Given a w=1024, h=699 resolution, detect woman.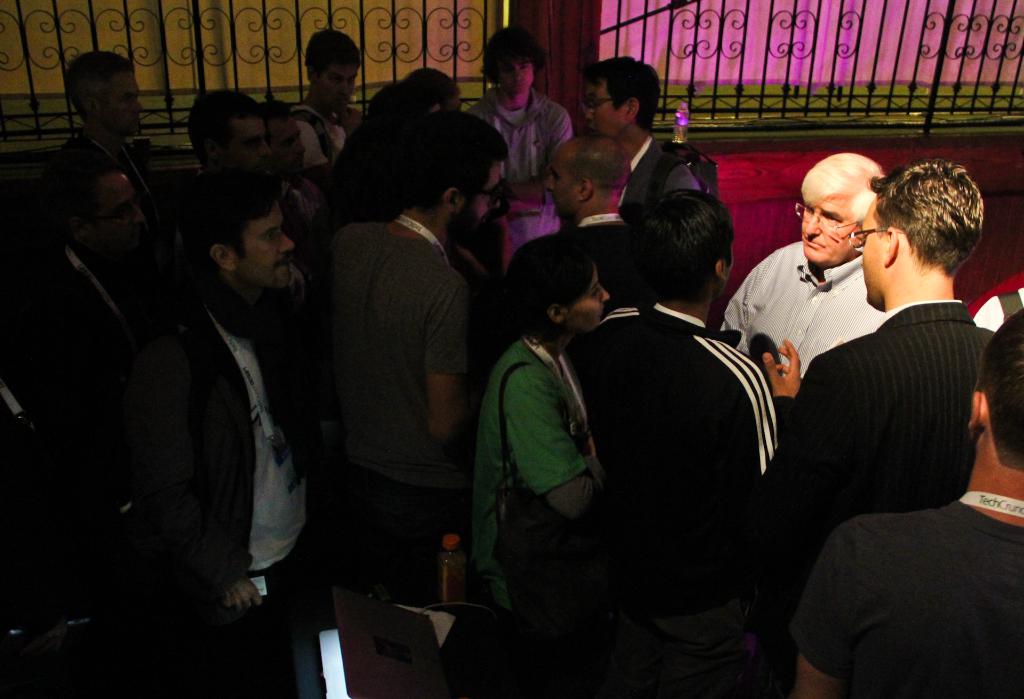
left=473, top=245, right=604, bottom=691.
